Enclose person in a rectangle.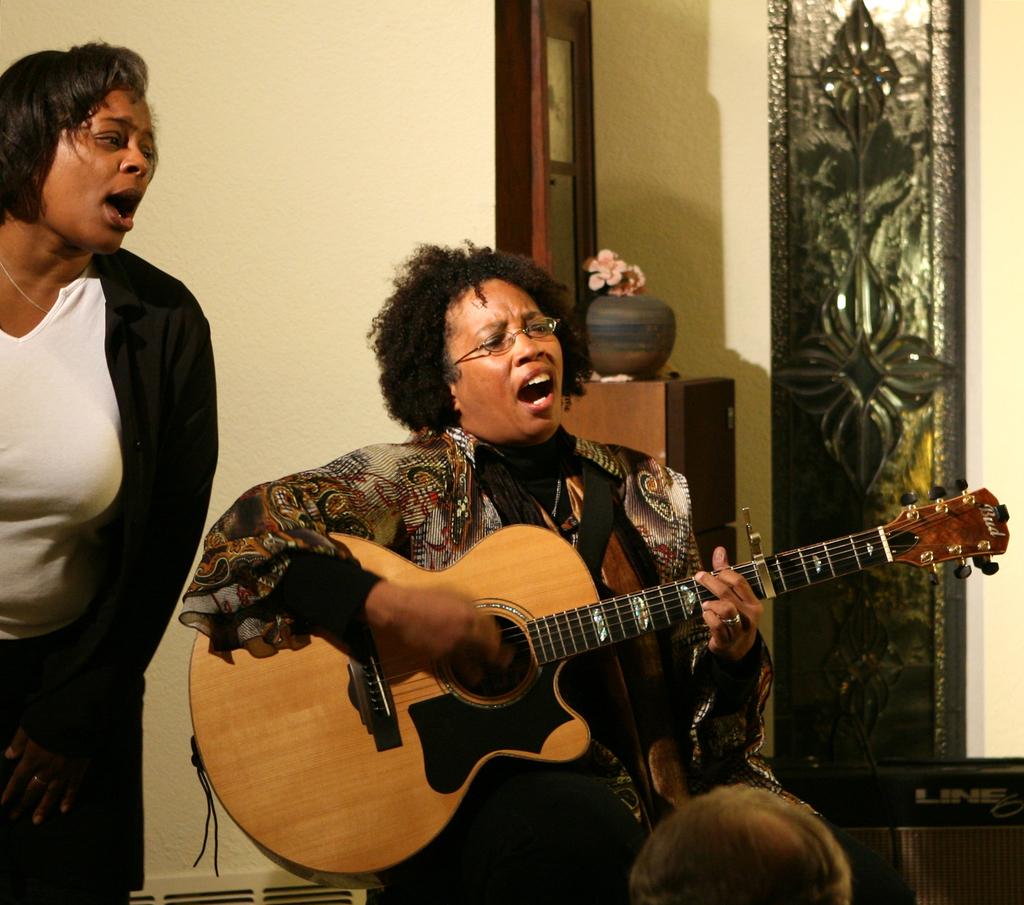
(left=1, top=55, right=245, bottom=899).
